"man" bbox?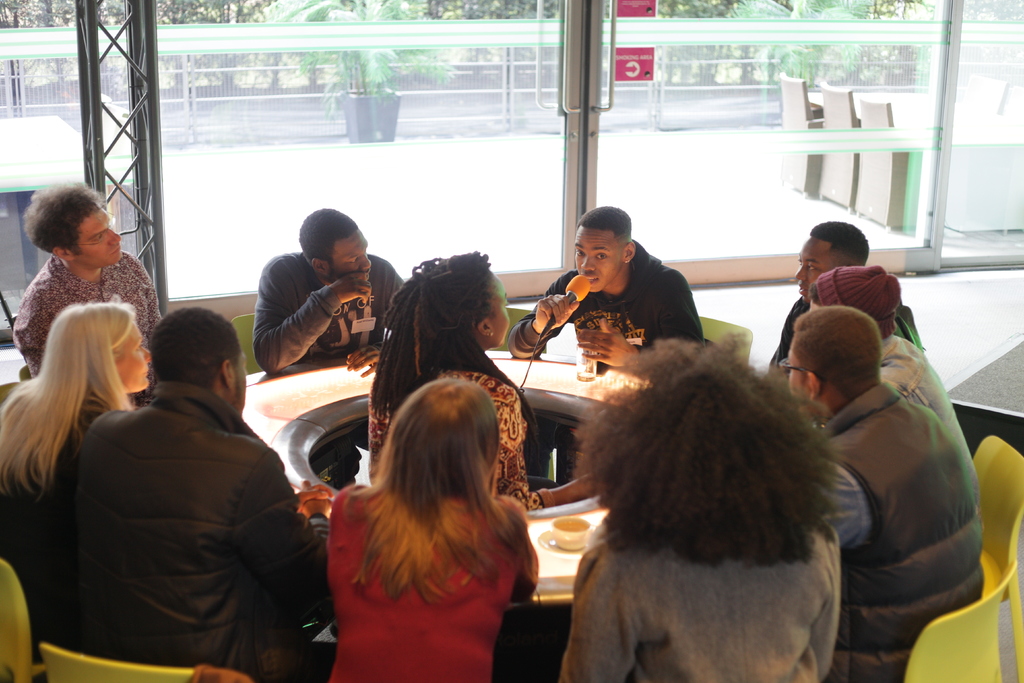
BBox(6, 178, 165, 404)
